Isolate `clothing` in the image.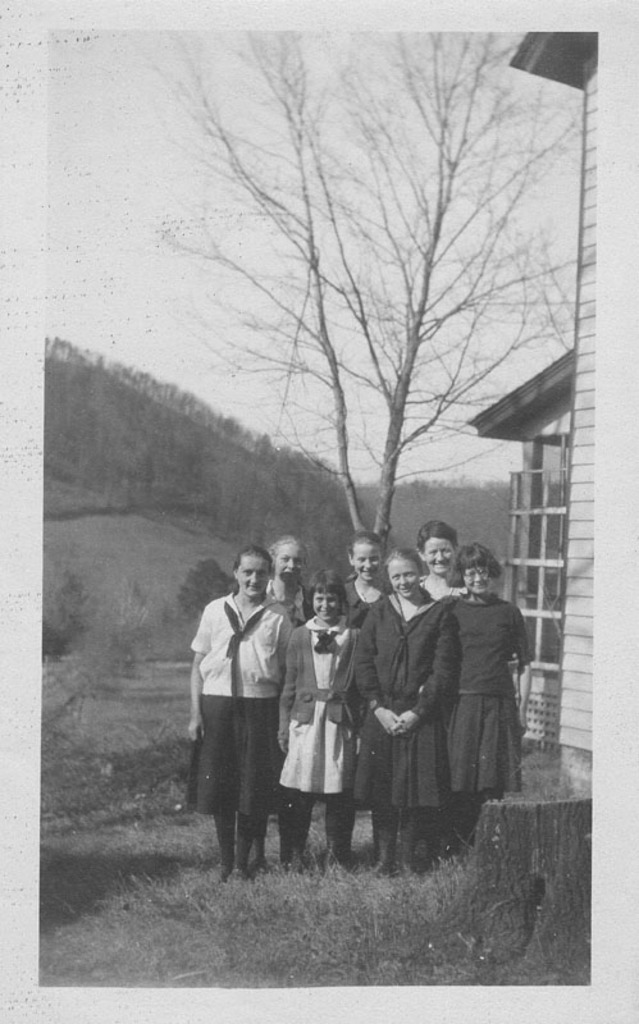
Isolated region: 278,620,352,845.
